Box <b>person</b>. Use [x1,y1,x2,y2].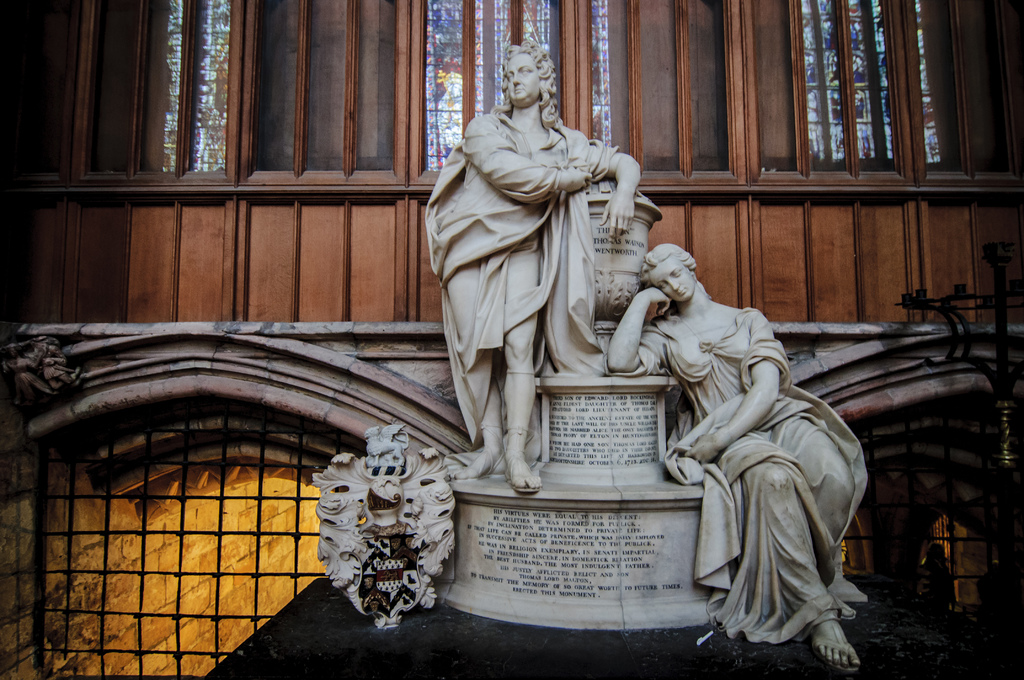
[602,248,866,679].
